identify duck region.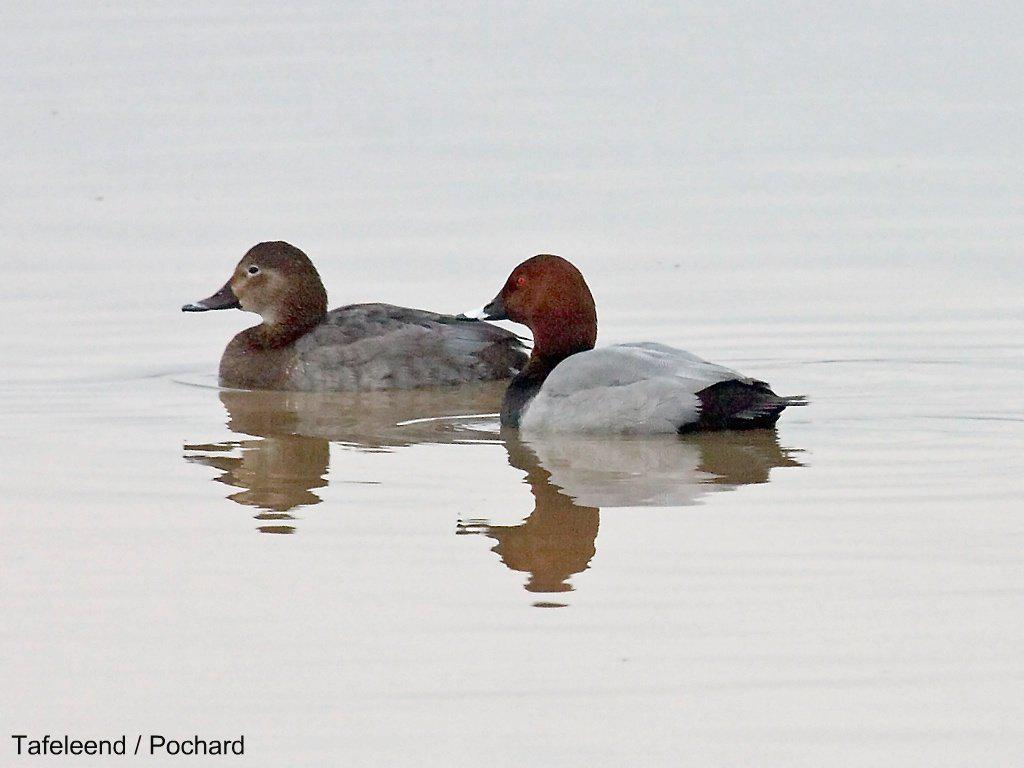
Region: 476:251:816:435.
